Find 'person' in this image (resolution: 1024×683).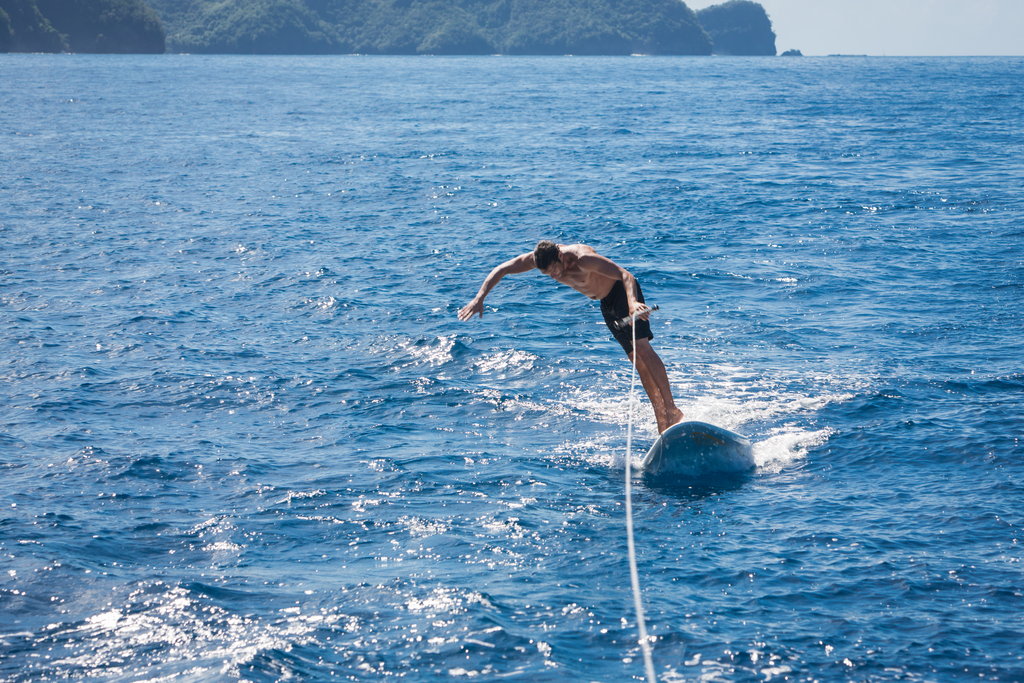
(left=454, top=240, right=688, bottom=434).
